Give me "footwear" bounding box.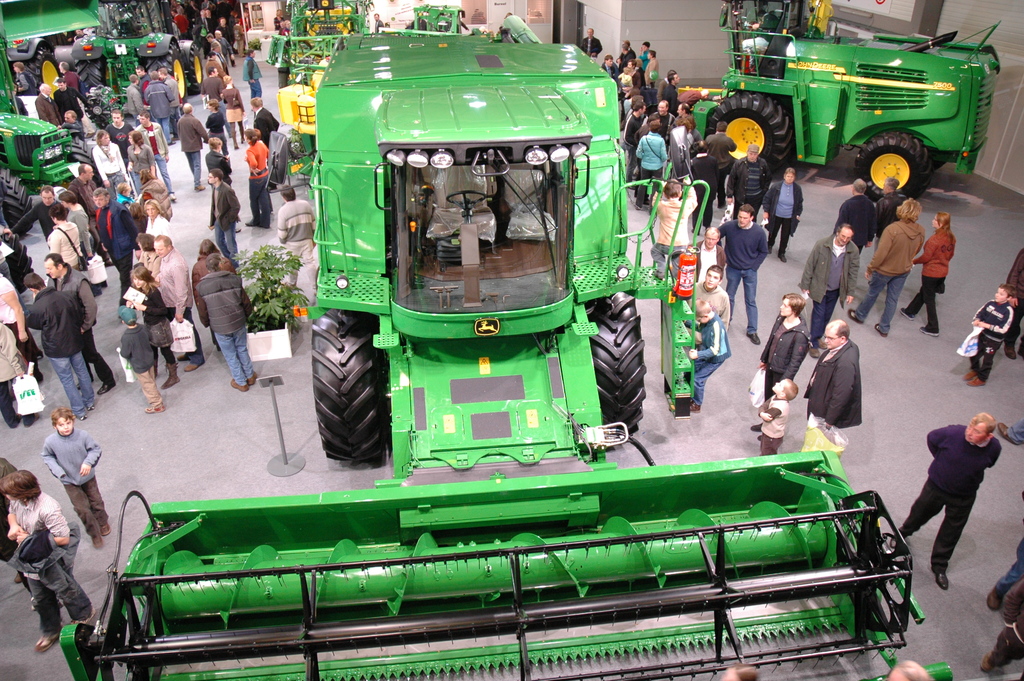
Rect(245, 218, 255, 225).
